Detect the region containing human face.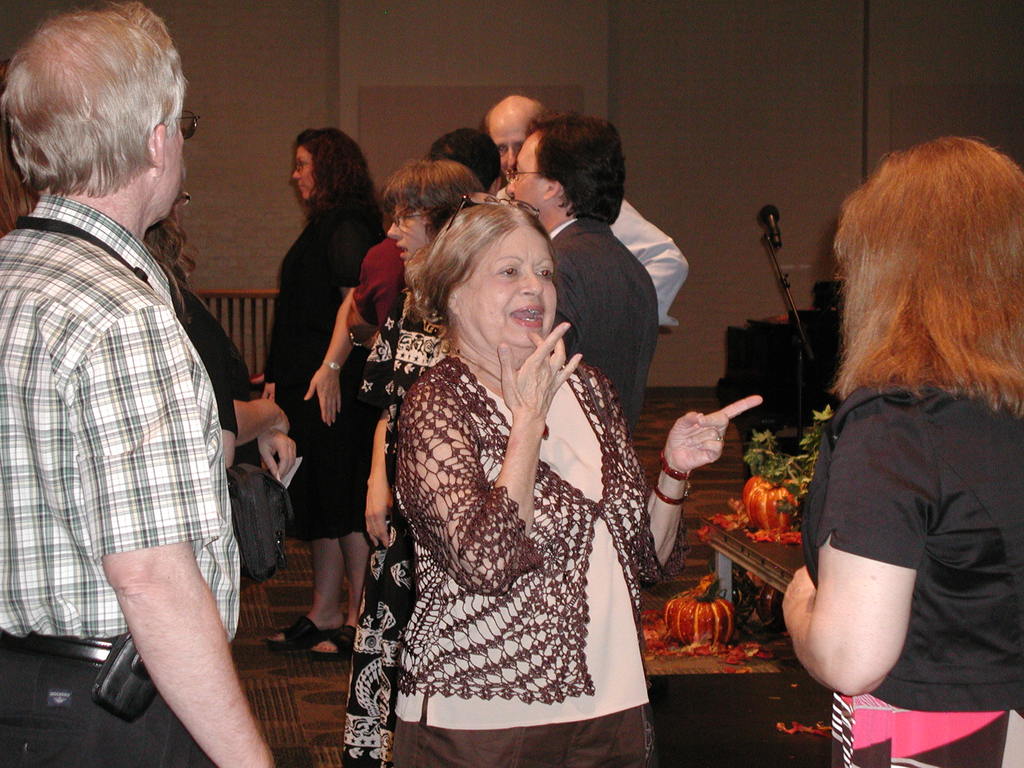
507,130,543,229.
